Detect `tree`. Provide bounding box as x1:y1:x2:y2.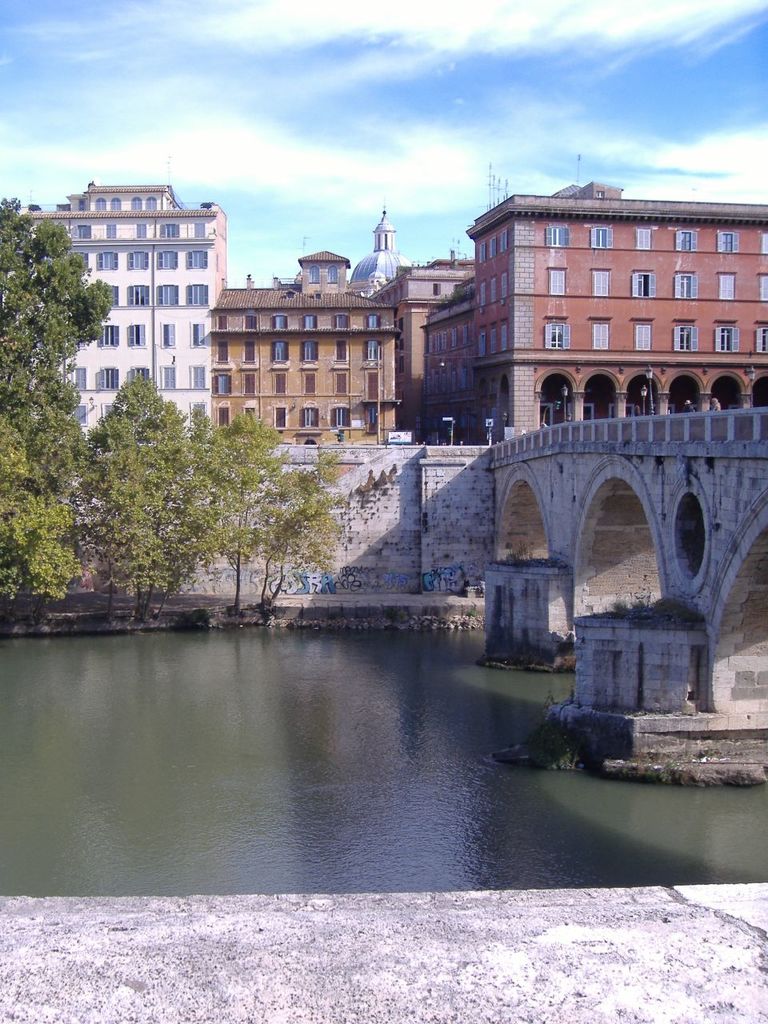
194:402:361:638.
